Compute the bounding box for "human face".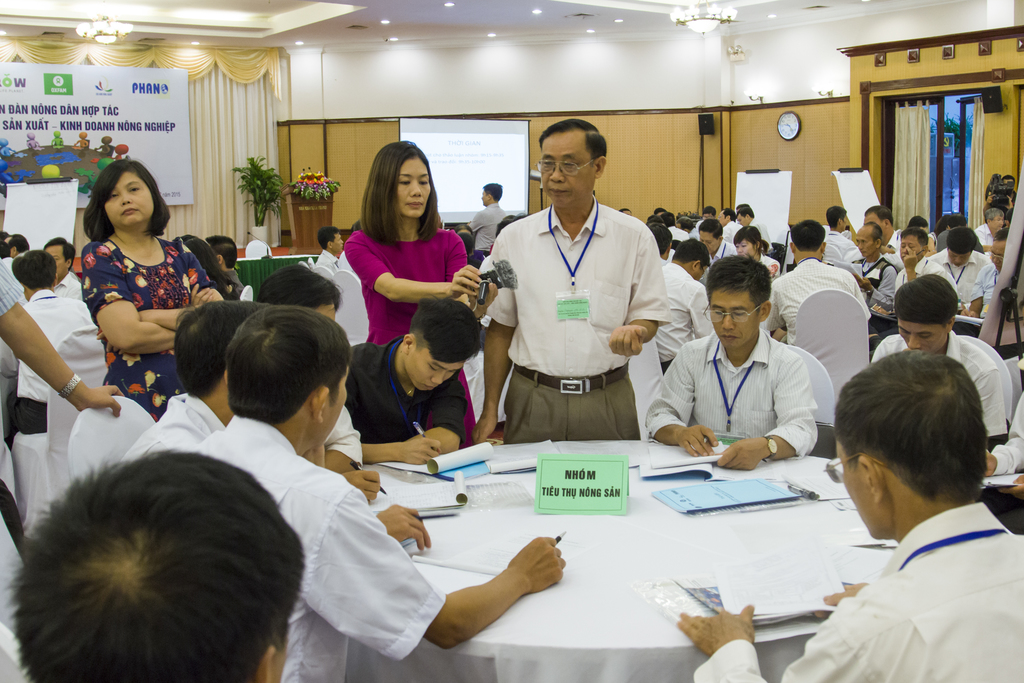
{"x1": 320, "y1": 304, "x2": 335, "y2": 320}.
